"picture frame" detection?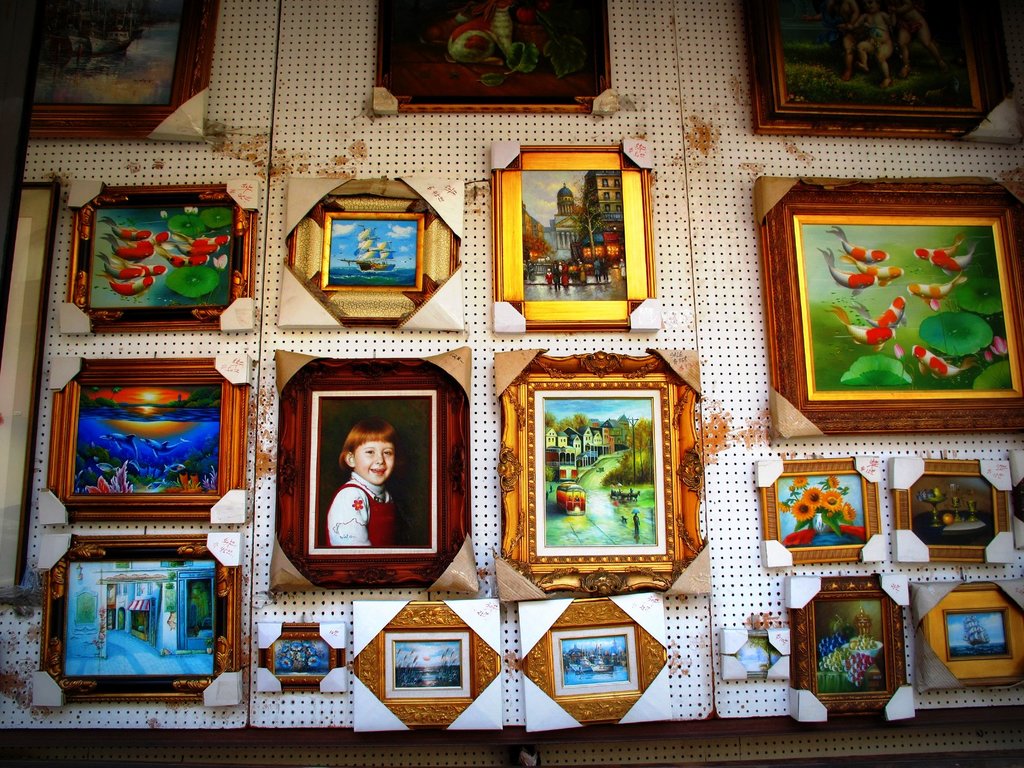
(372, 0, 620, 114)
